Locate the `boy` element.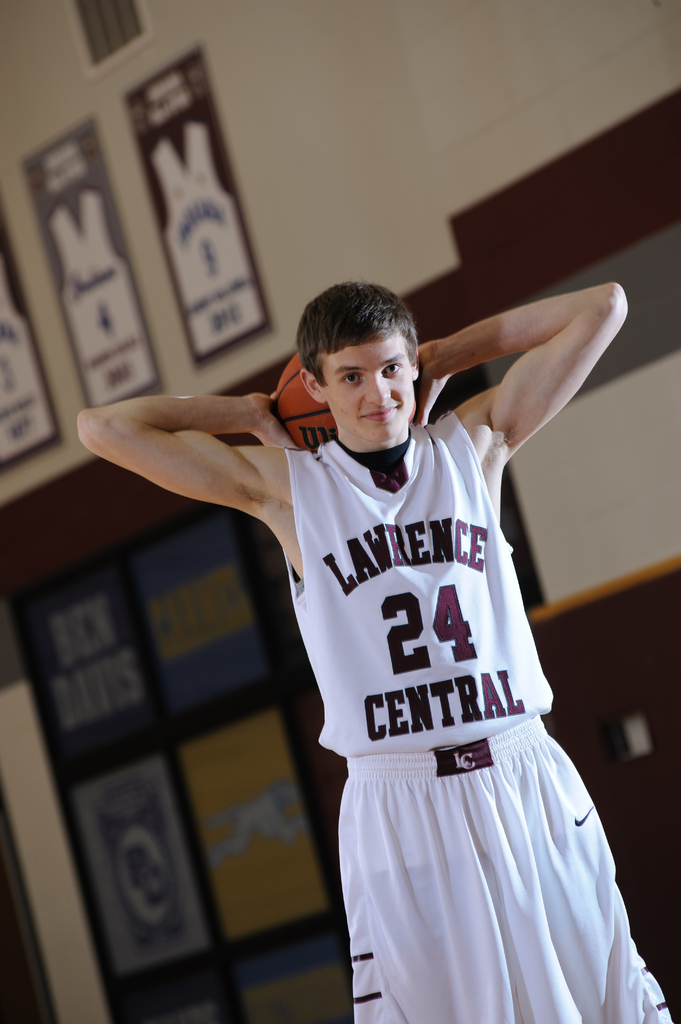
Element bbox: [left=116, top=280, right=645, bottom=969].
